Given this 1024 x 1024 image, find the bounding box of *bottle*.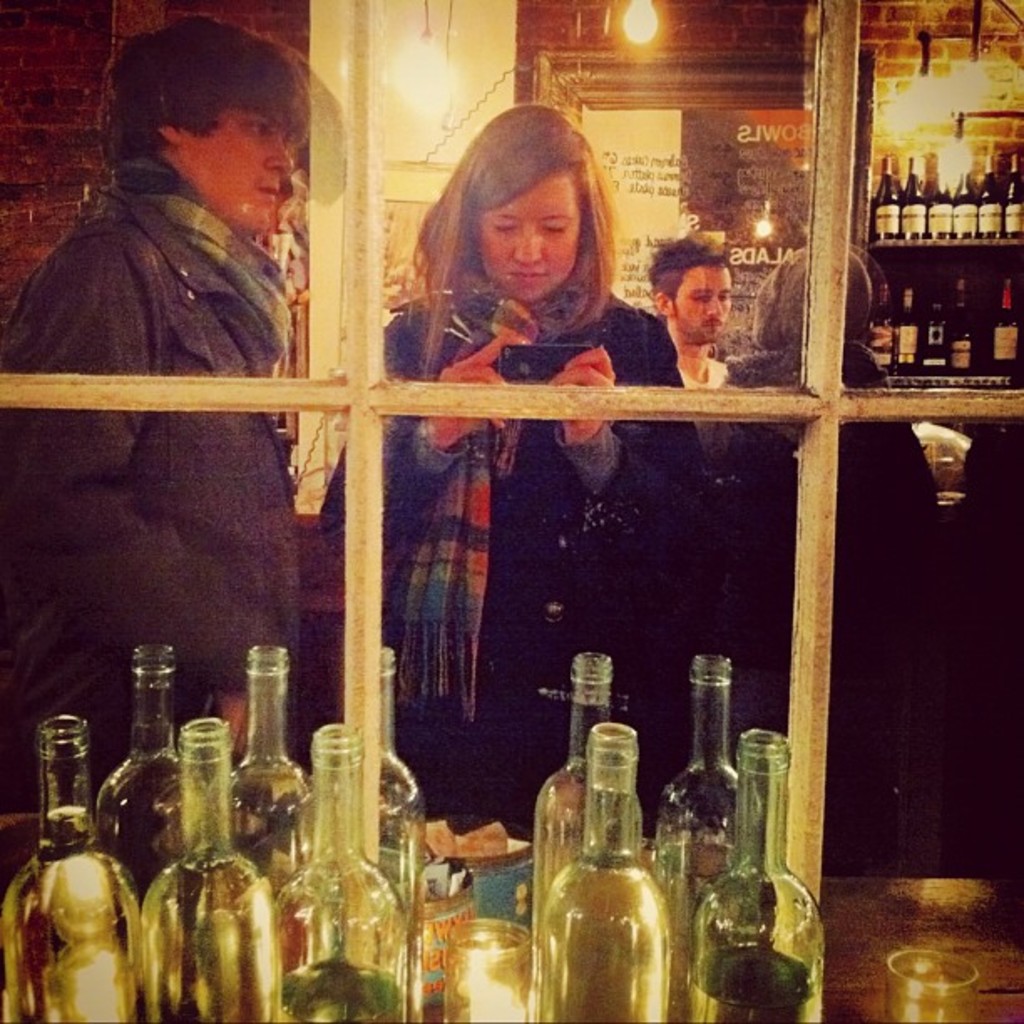
box=[930, 137, 955, 236].
